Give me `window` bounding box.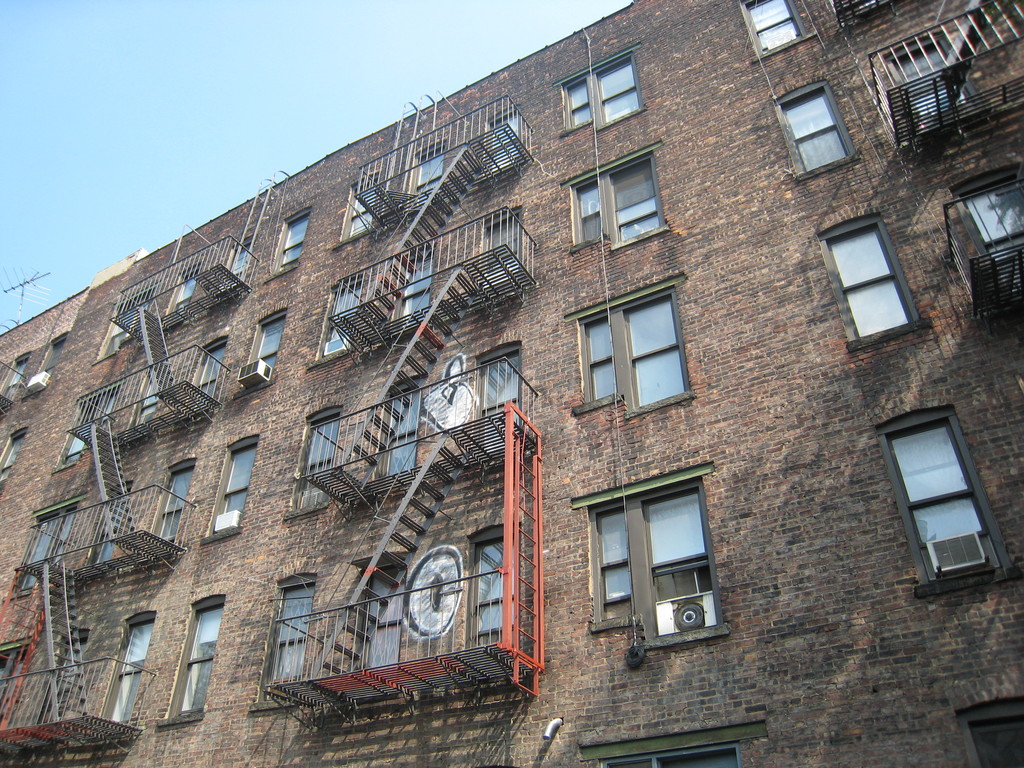
region(395, 246, 436, 327).
